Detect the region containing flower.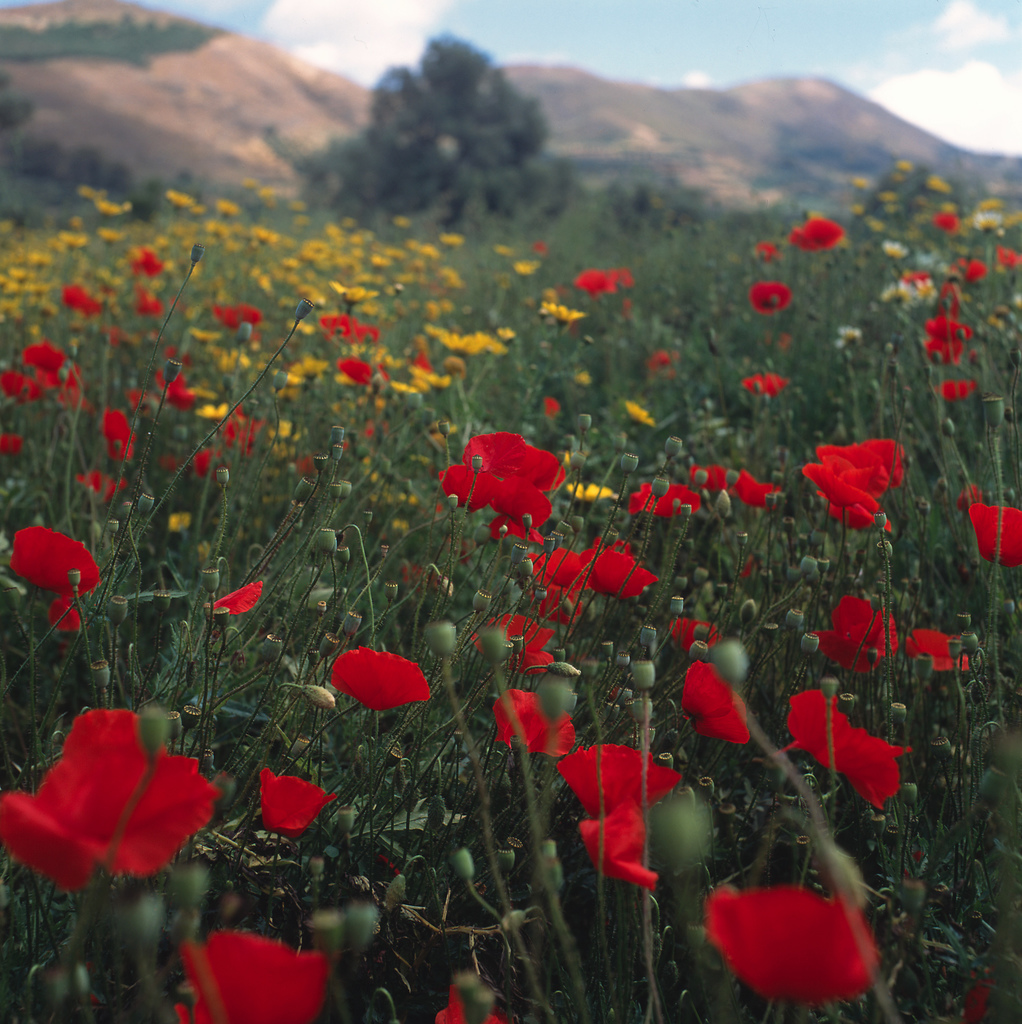
573,804,657,895.
